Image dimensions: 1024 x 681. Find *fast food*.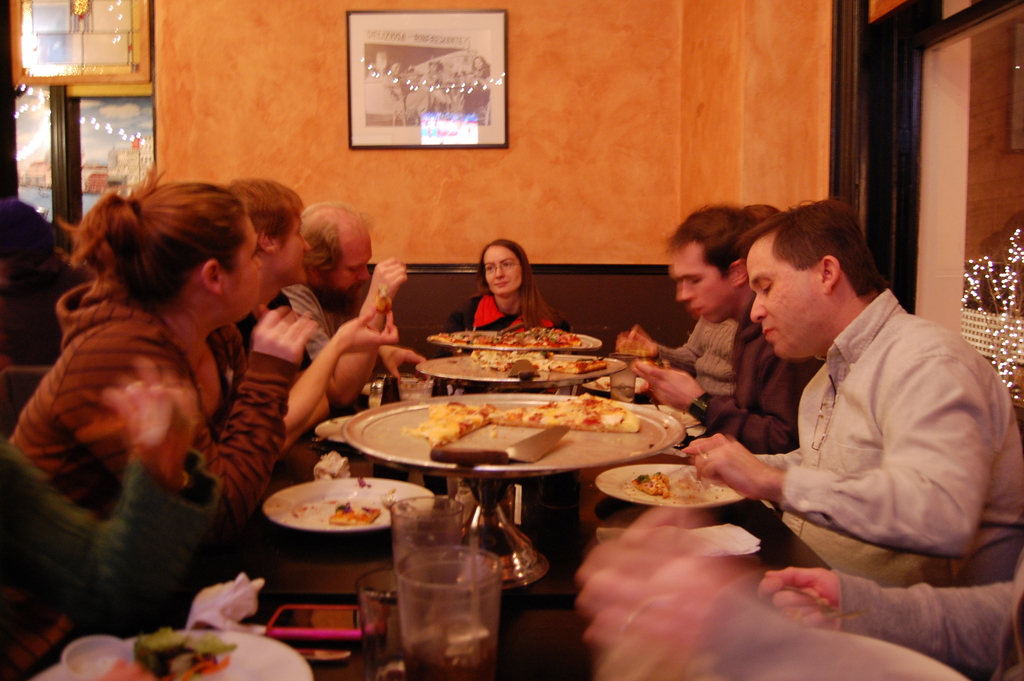
region(630, 469, 669, 499).
